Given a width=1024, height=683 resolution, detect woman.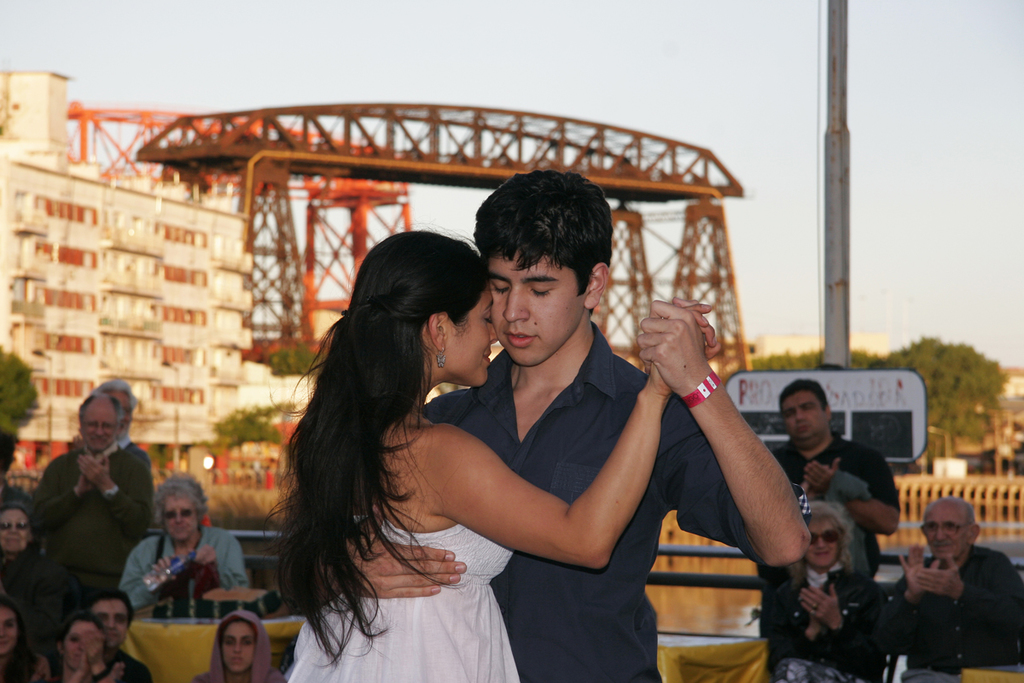
region(195, 614, 284, 682).
